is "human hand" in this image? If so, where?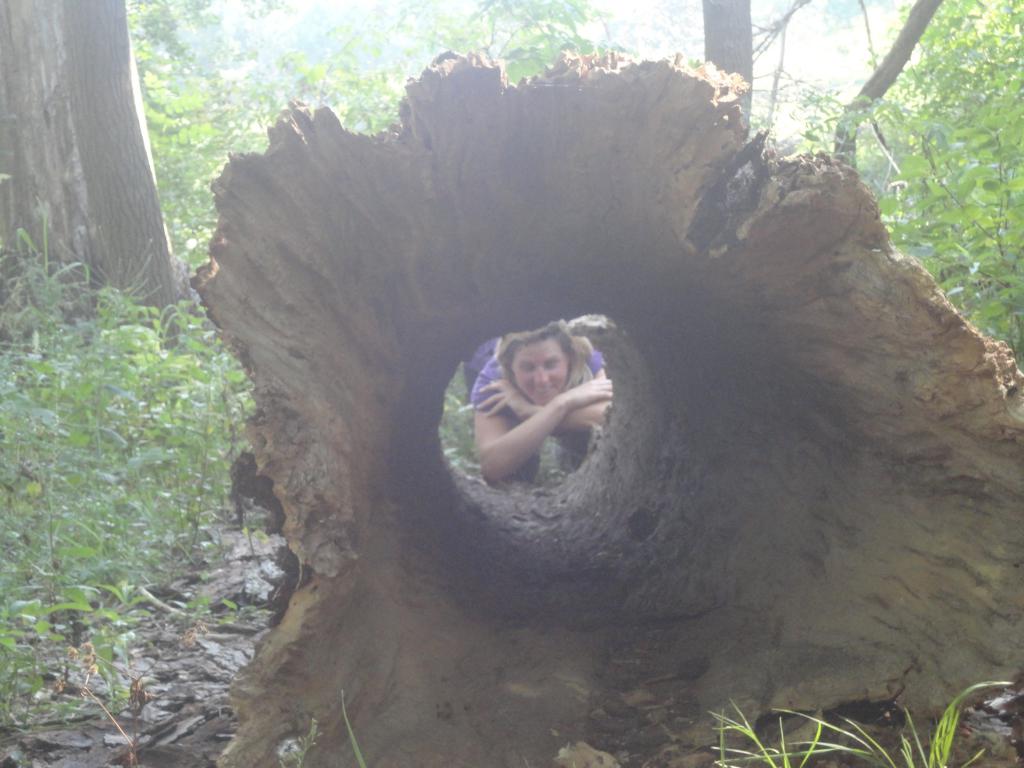
Yes, at (x1=476, y1=378, x2=525, y2=418).
